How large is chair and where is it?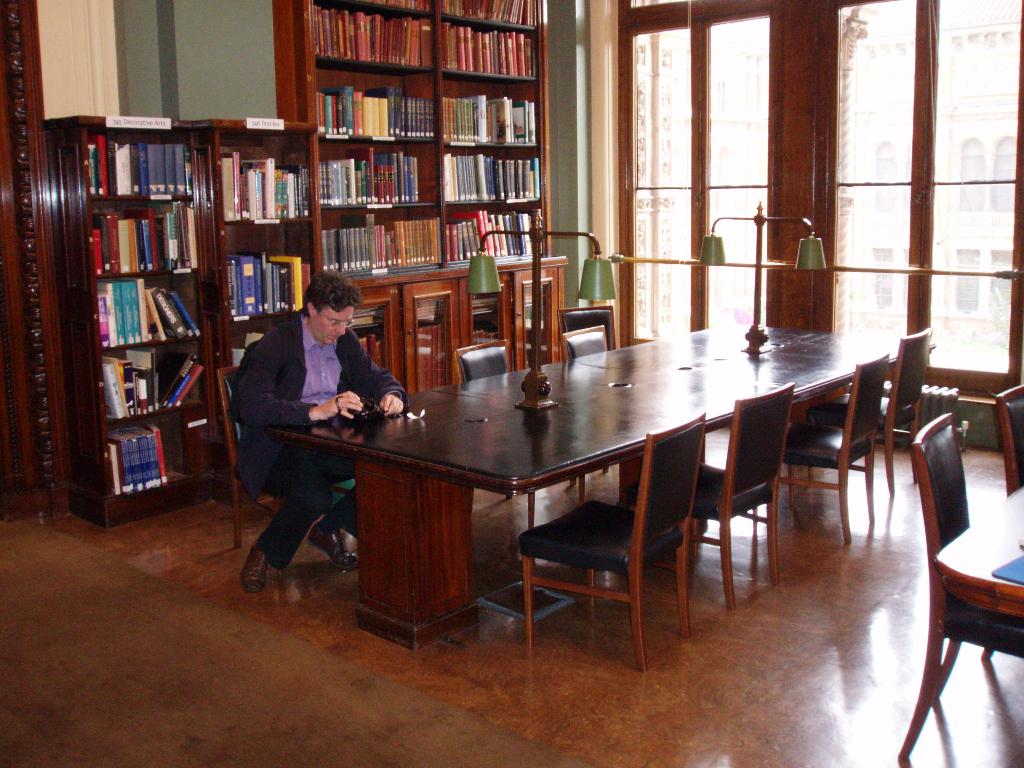
Bounding box: [left=780, top=352, right=882, bottom=537].
